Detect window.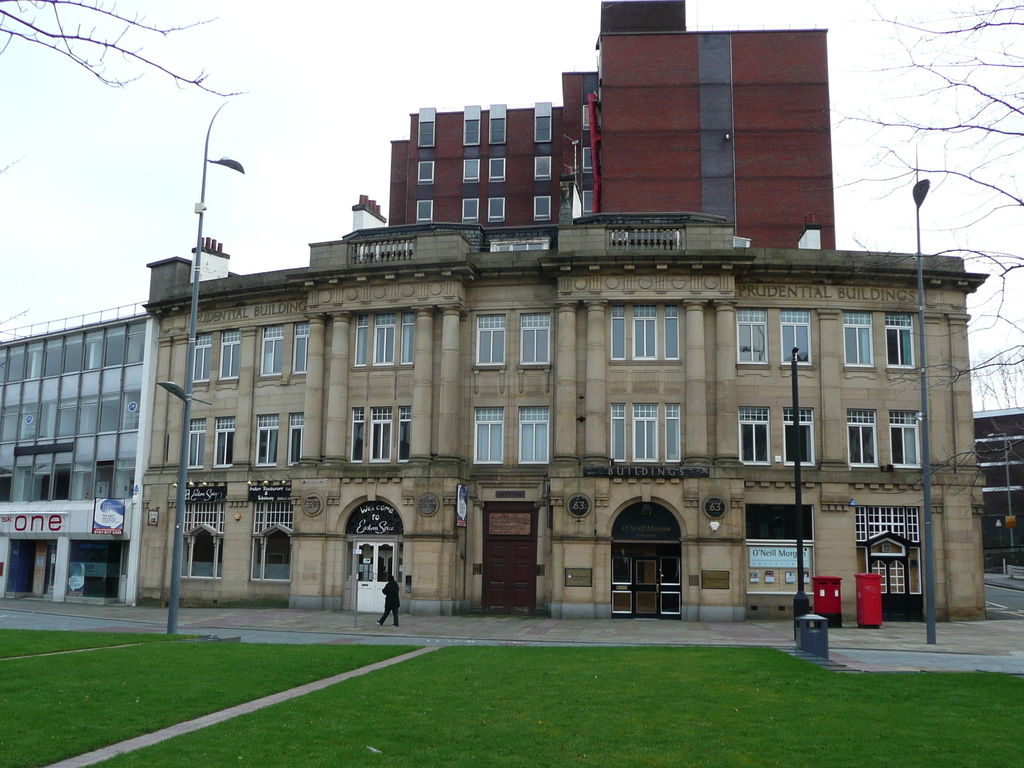
Detected at (left=490, top=158, right=506, bottom=184).
